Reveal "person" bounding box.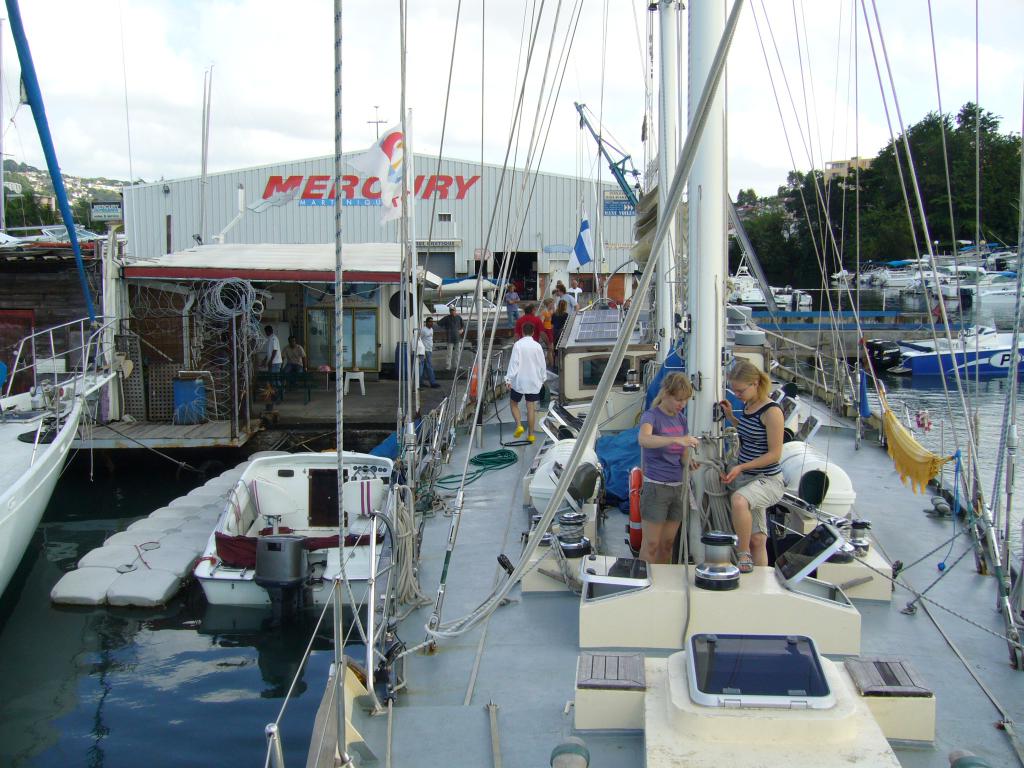
Revealed: [505, 284, 518, 316].
